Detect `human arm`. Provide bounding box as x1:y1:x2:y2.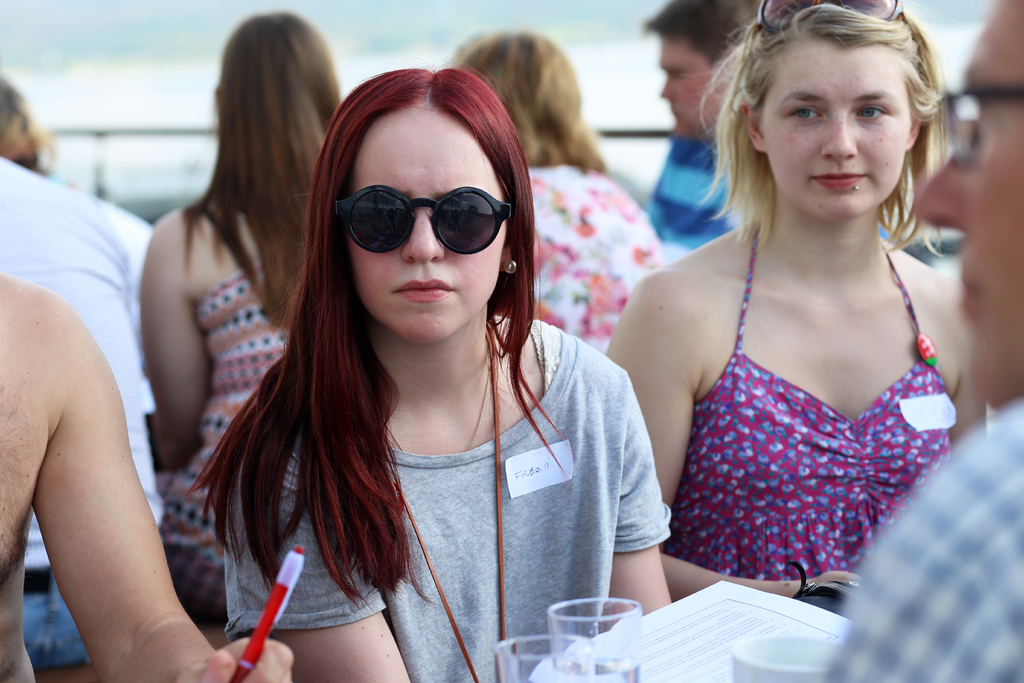
0:297:216:682.
